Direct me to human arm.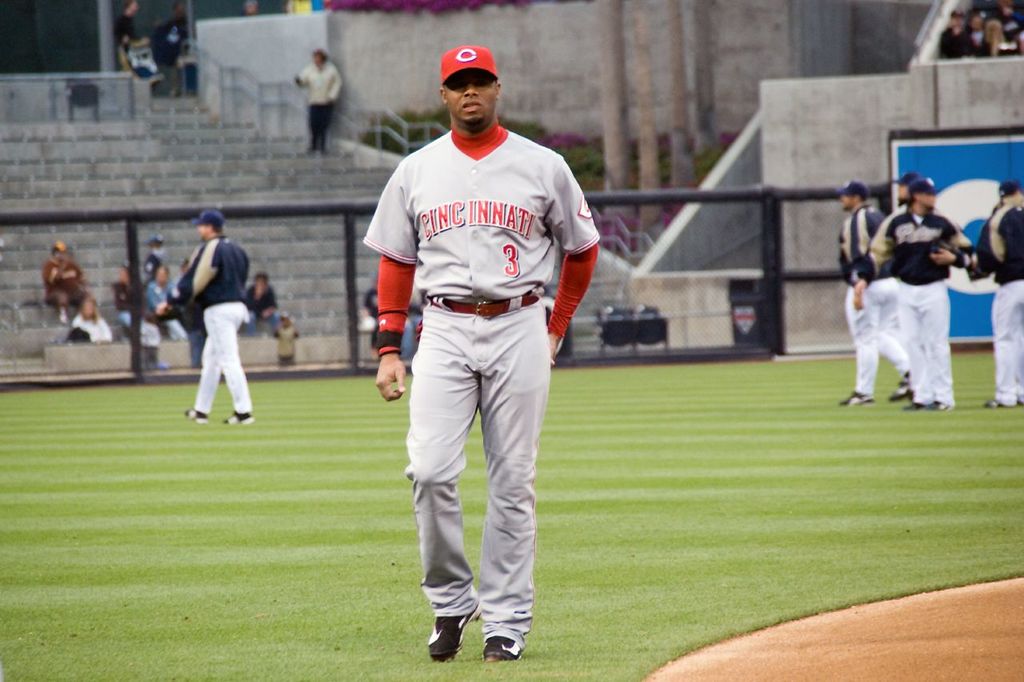
Direction: x1=359, y1=160, x2=418, y2=401.
